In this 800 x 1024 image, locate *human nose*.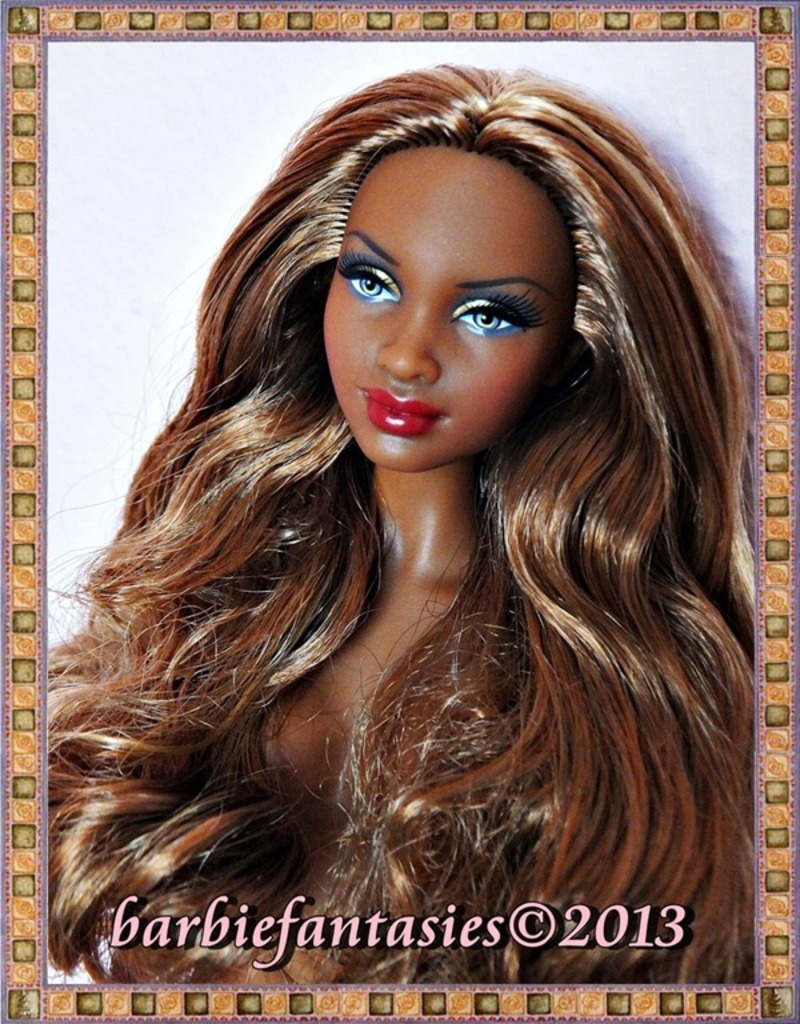
Bounding box: (left=377, top=312, right=435, bottom=383).
